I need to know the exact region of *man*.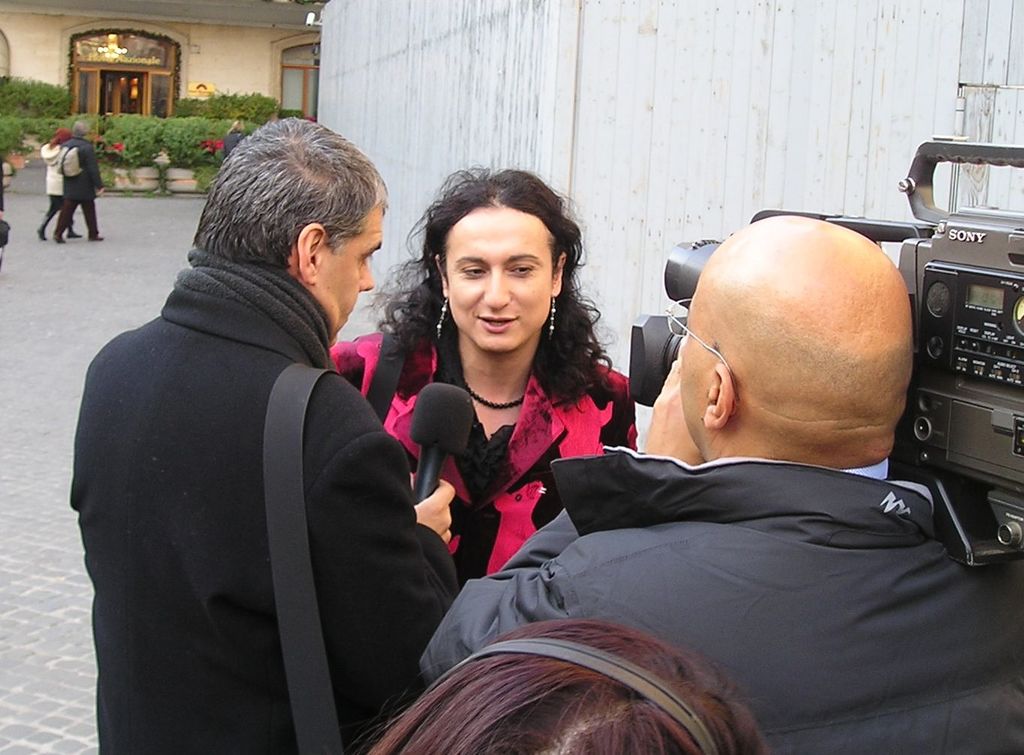
Region: (x1=47, y1=116, x2=435, y2=754).
